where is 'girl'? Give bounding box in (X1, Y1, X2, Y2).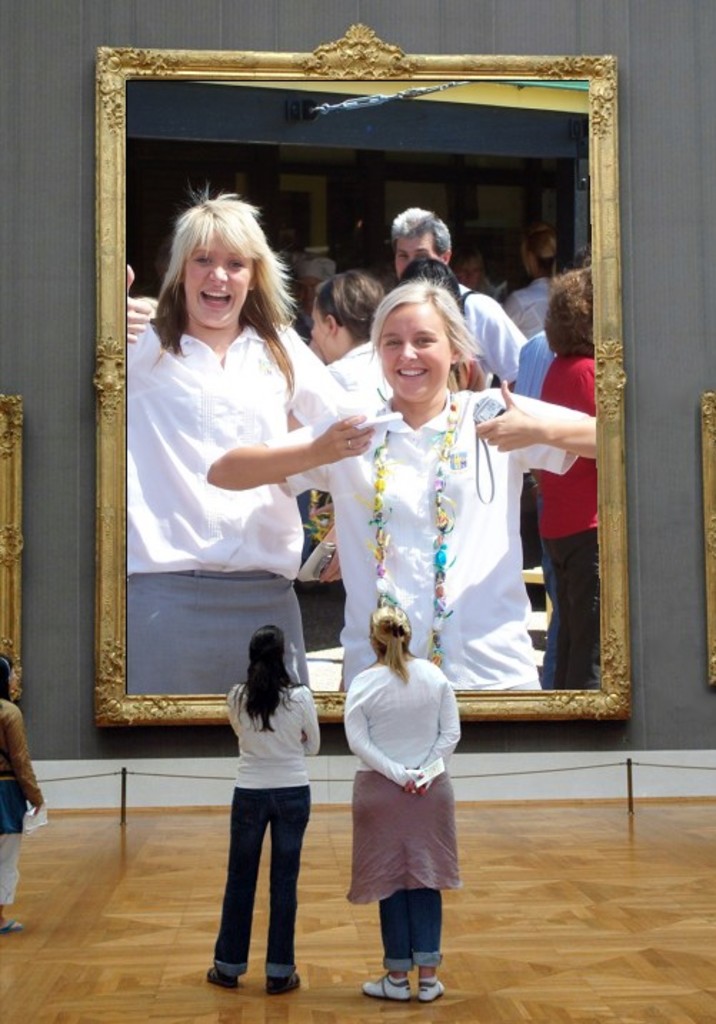
(123, 183, 350, 693).
